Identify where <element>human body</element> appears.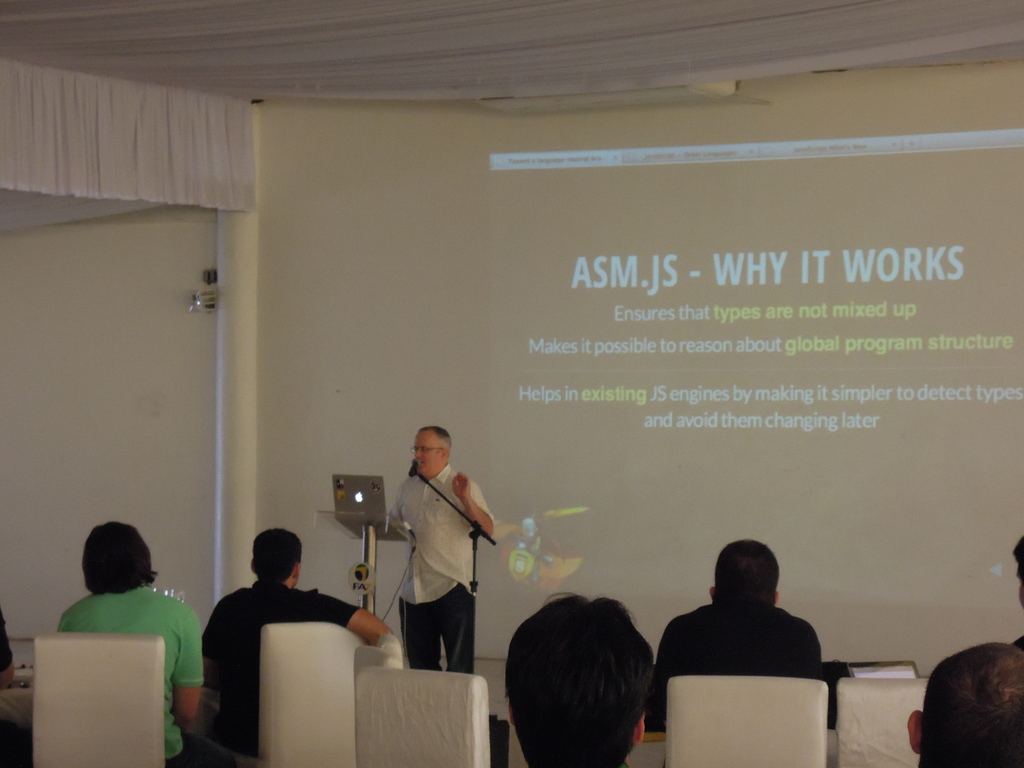
Appears at [left=376, top=419, right=521, bottom=674].
